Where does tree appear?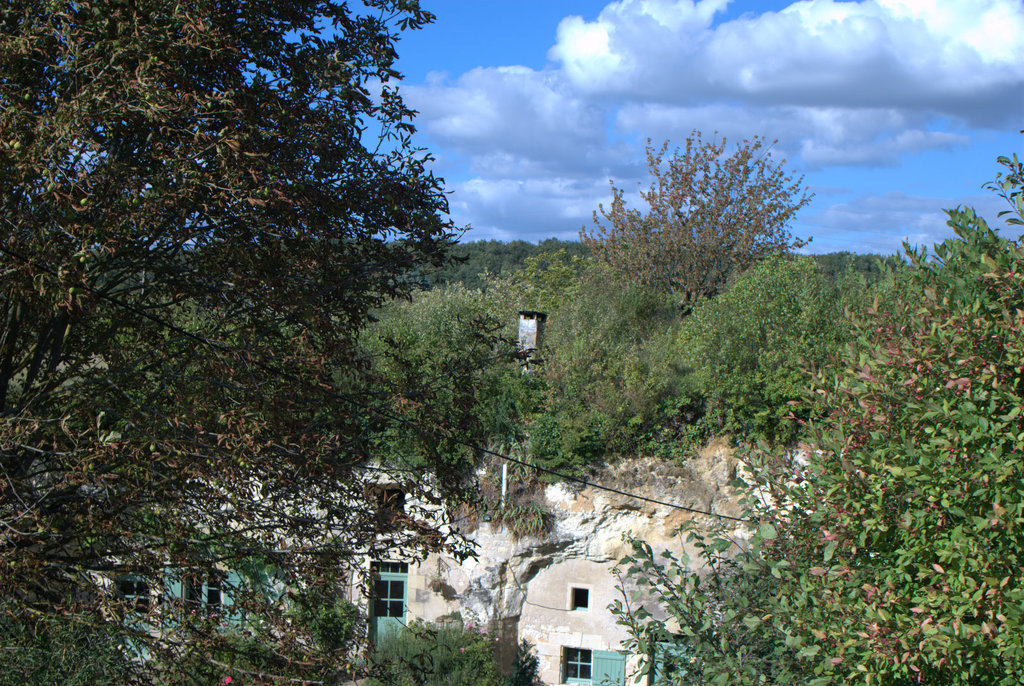
Appears at [left=0, top=269, right=515, bottom=685].
